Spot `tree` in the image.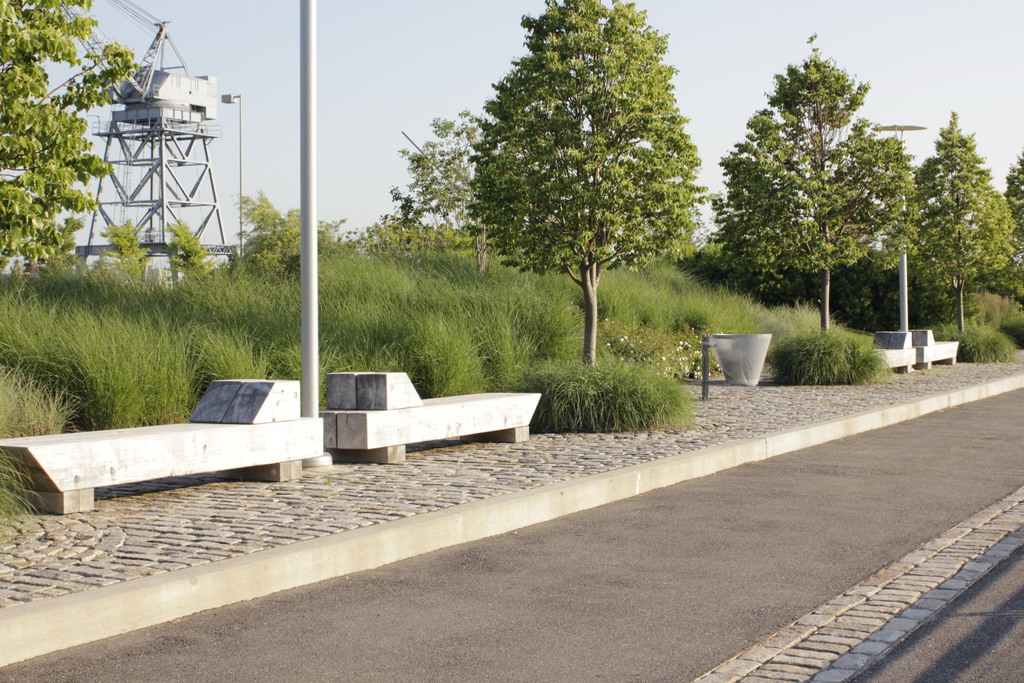
`tree` found at left=160, top=219, right=215, bottom=283.
